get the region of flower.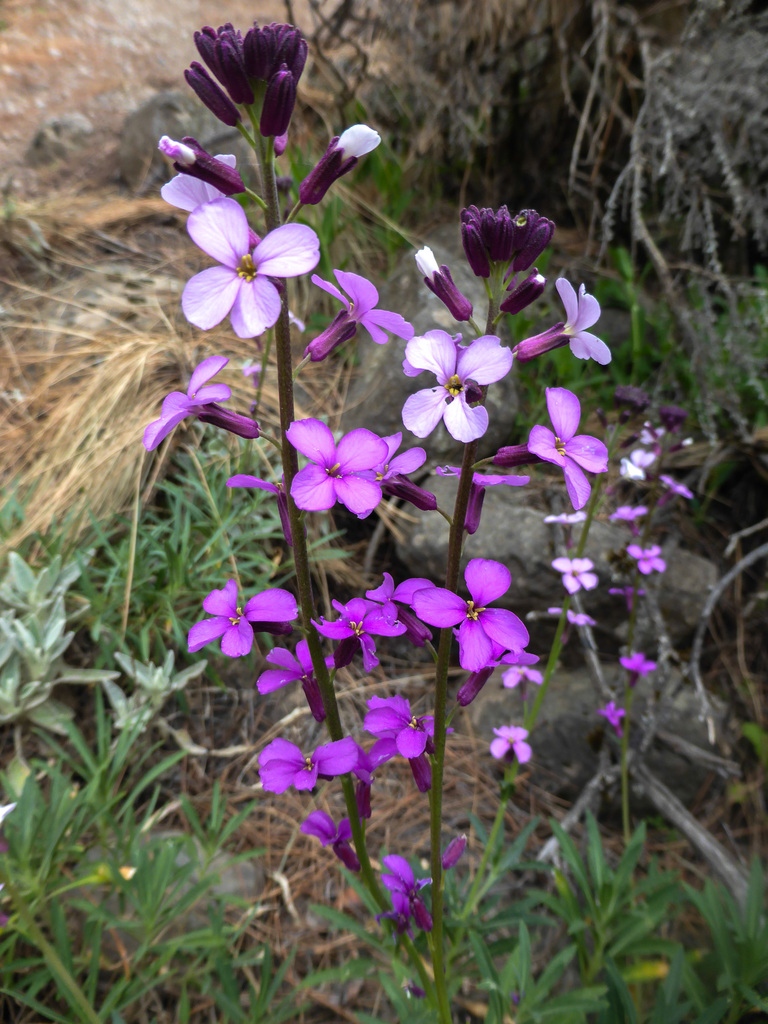
pyautogui.locateOnScreen(248, 737, 360, 797).
